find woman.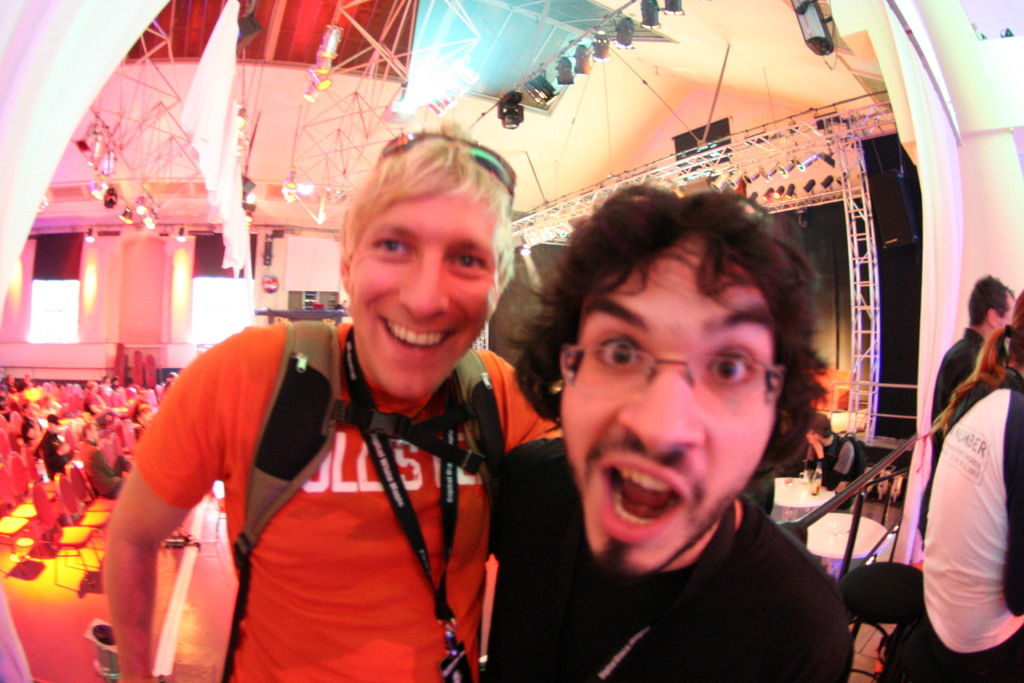
(left=895, top=243, right=1023, bottom=682).
